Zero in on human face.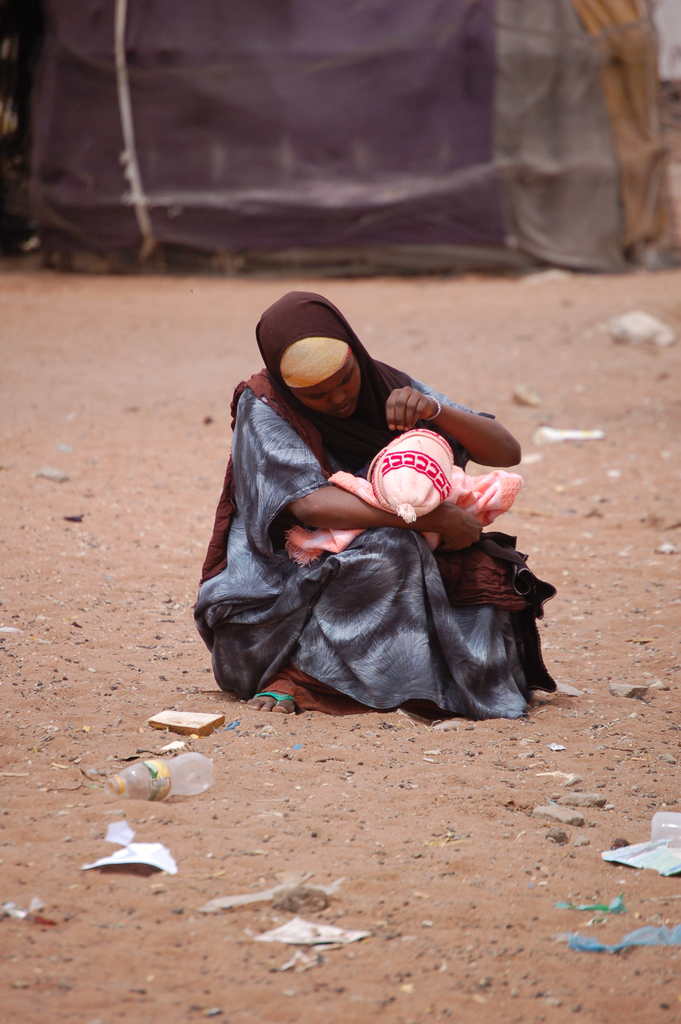
Zeroed in: x1=299 y1=365 x2=356 y2=417.
